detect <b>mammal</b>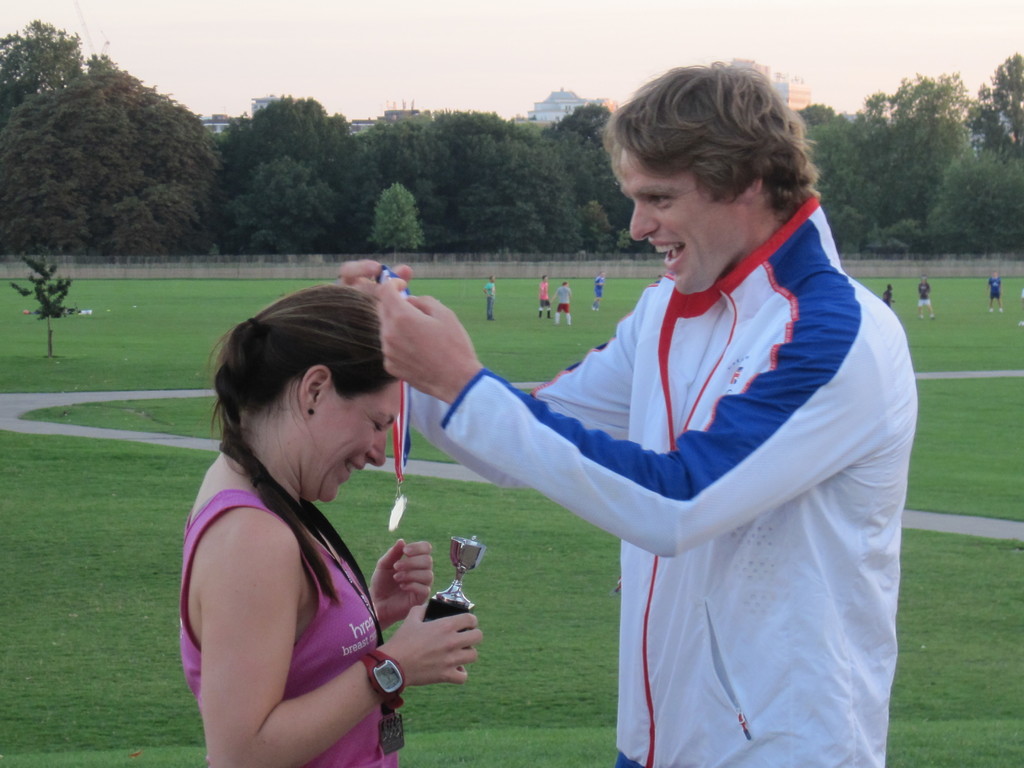
(left=537, top=273, right=550, bottom=321)
